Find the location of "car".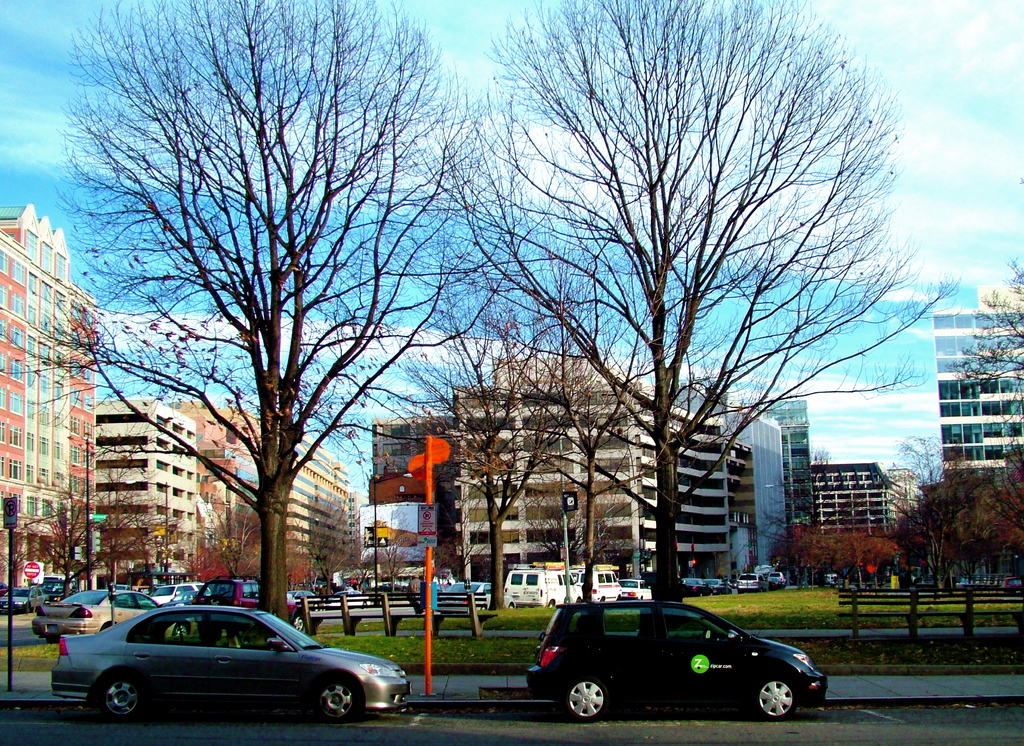
Location: select_region(323, 587, 375, 609).
